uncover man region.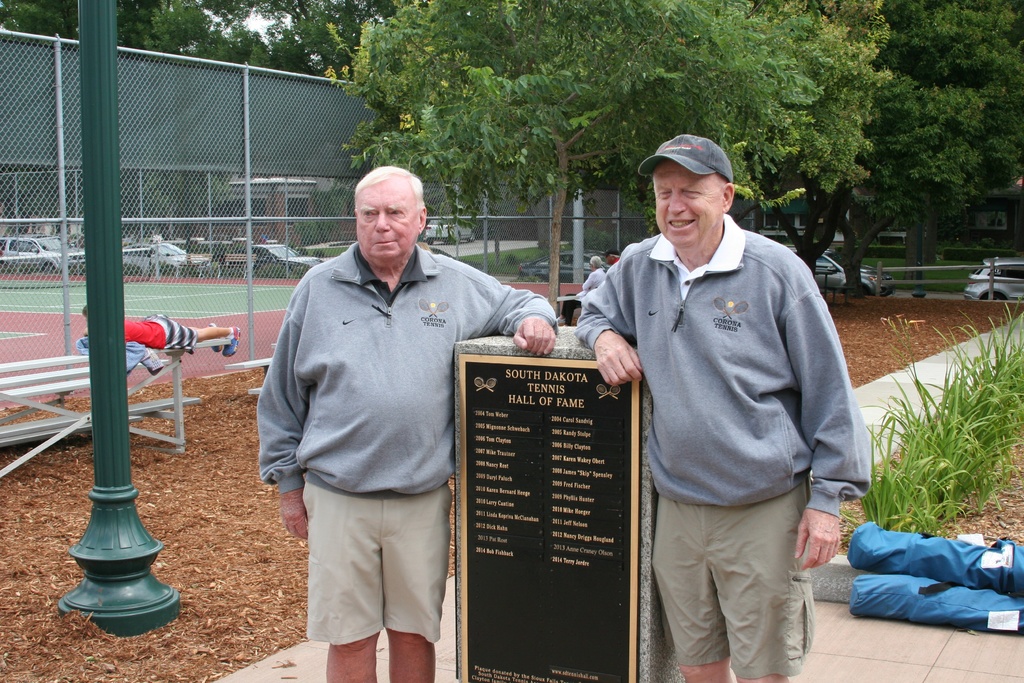
Uncovered: box(252, 132, 536, 671).
